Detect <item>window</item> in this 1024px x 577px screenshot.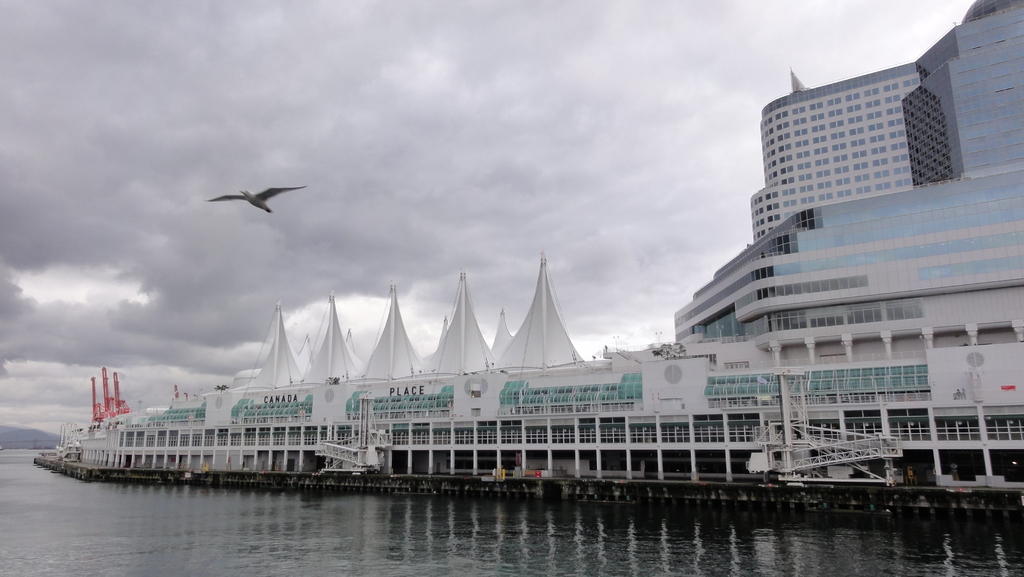
Detection: {"x1": 806, "y1": 101, "x2": 821, "y2": 111}.
